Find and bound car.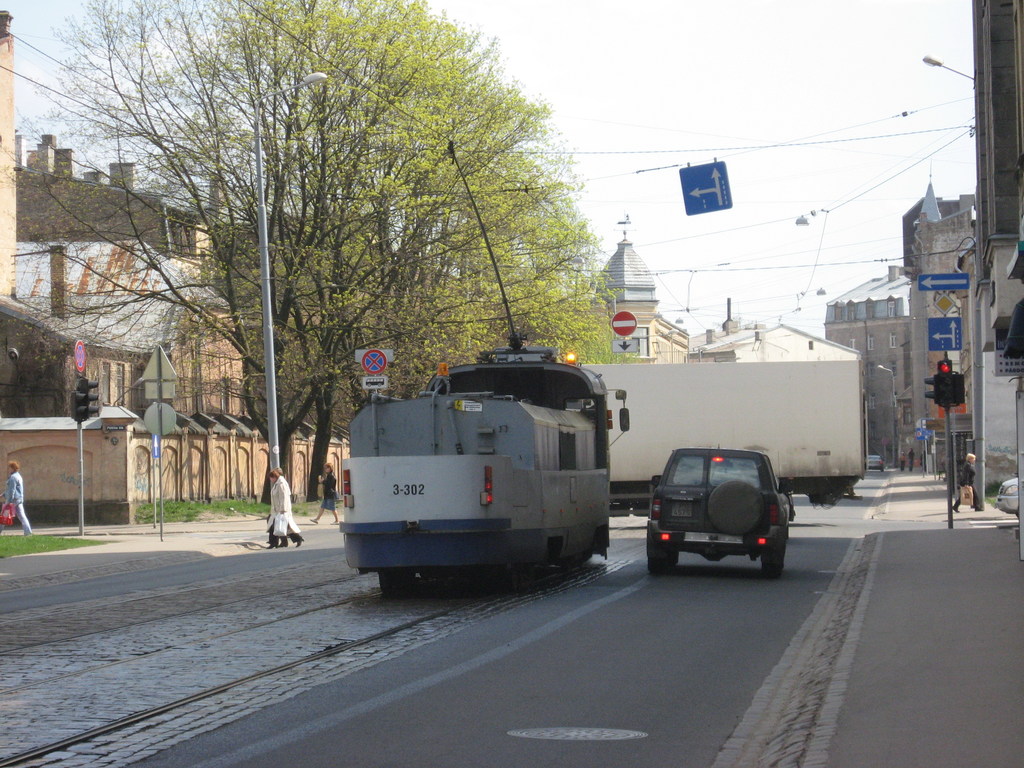
Bound: locate(650, 447, 792, 578).
